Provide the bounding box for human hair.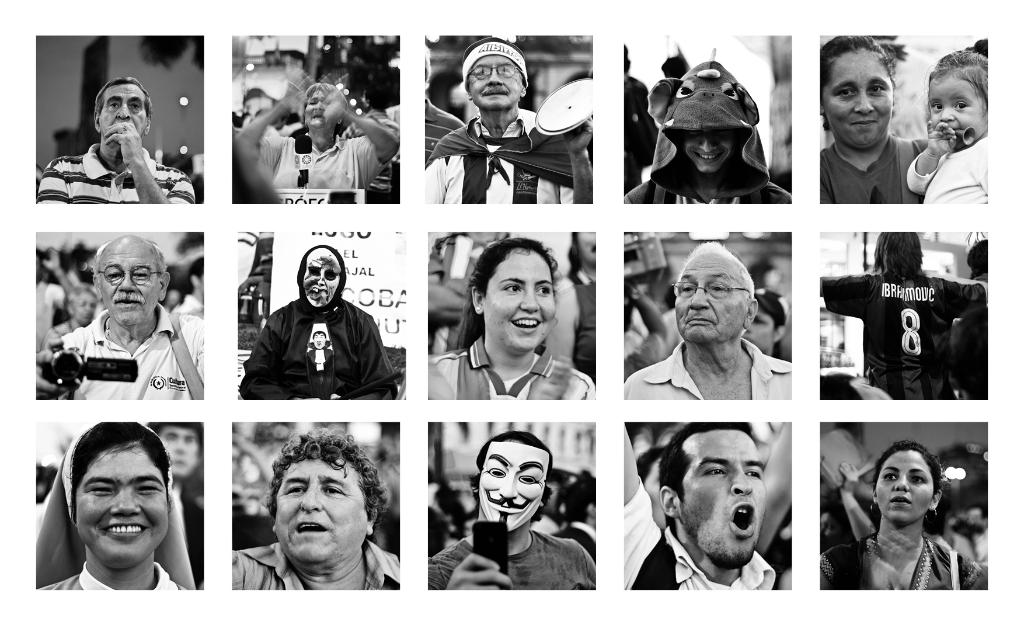
x1=248 y1=445 x2=378 y2=572.
